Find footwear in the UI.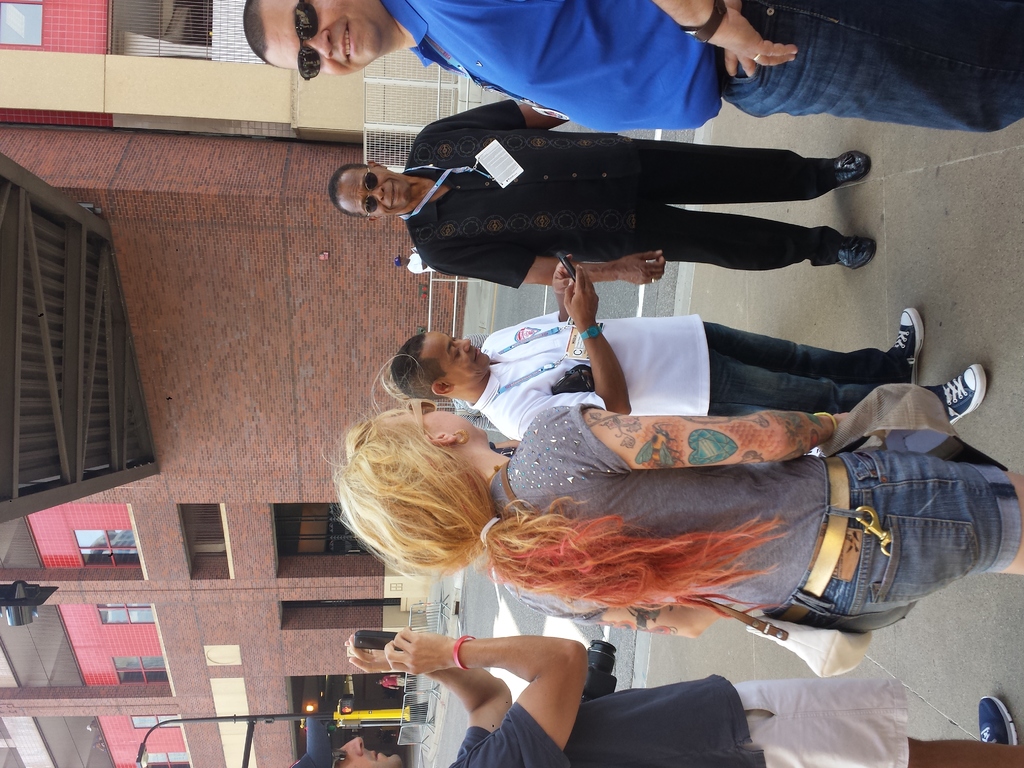
UI element at detection(840, 236, 877, 266).
